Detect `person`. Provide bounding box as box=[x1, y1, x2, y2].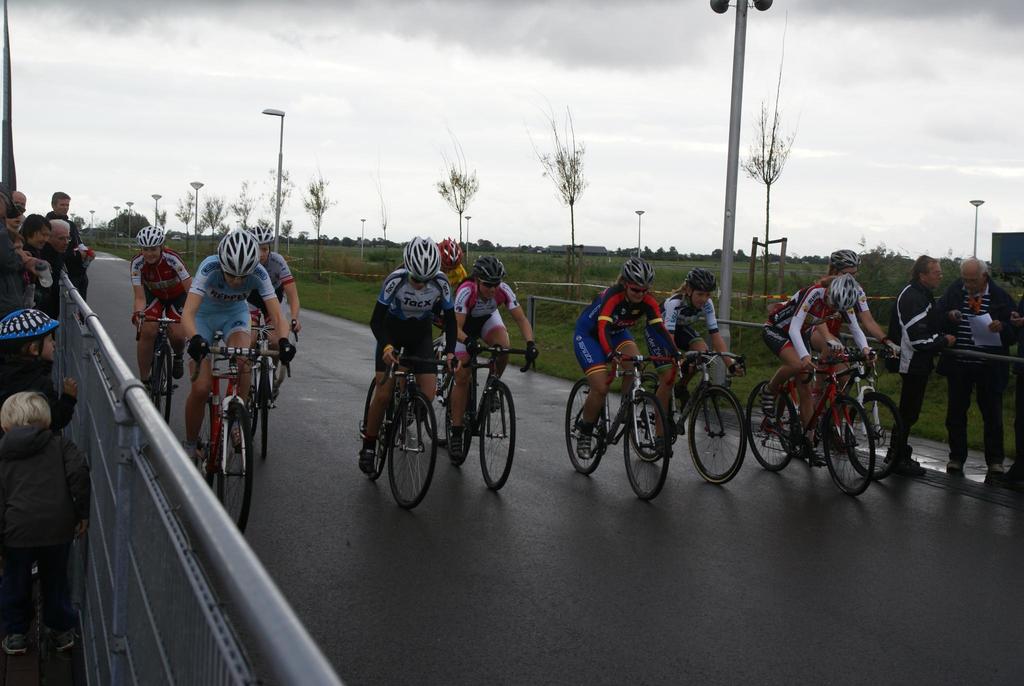
box=[817, 250, 900, 407].
